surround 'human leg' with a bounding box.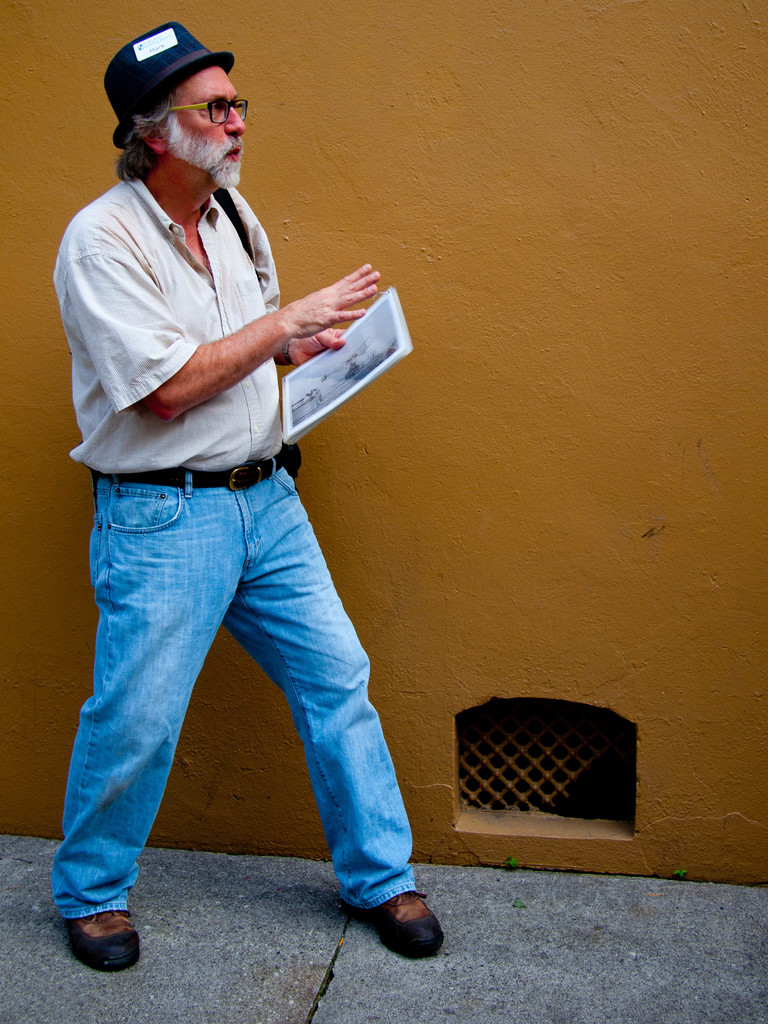
Rect(42, 456, 229, 968).
